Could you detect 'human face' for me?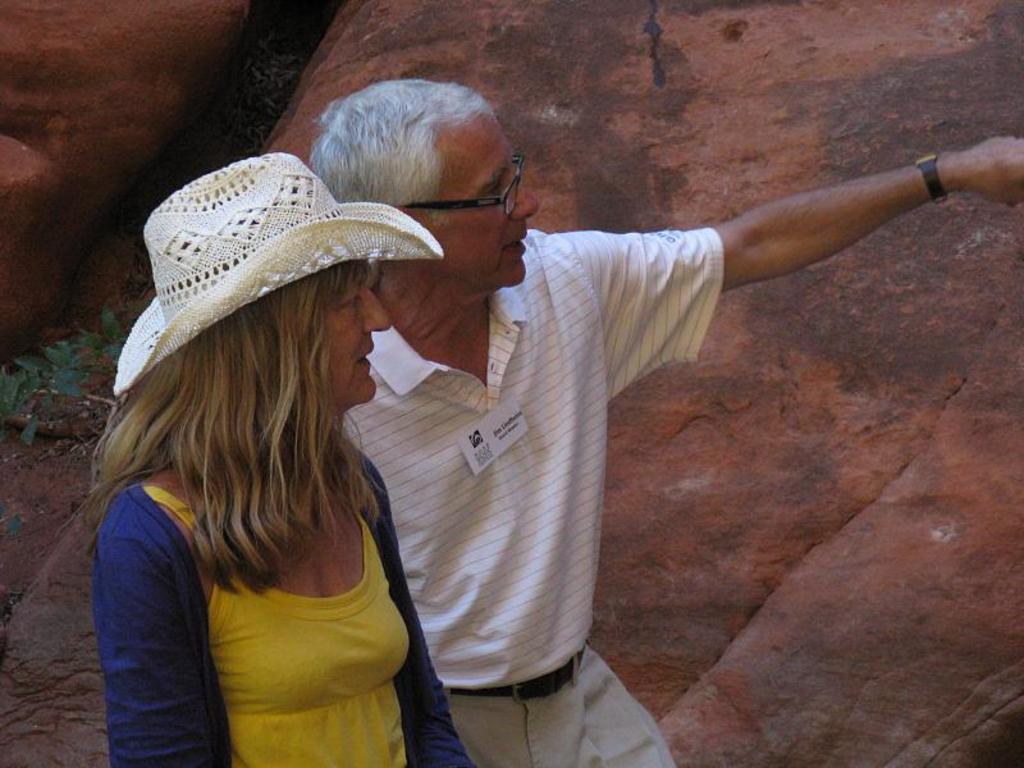
Detection result: crop(426, 119, 539, 291).
